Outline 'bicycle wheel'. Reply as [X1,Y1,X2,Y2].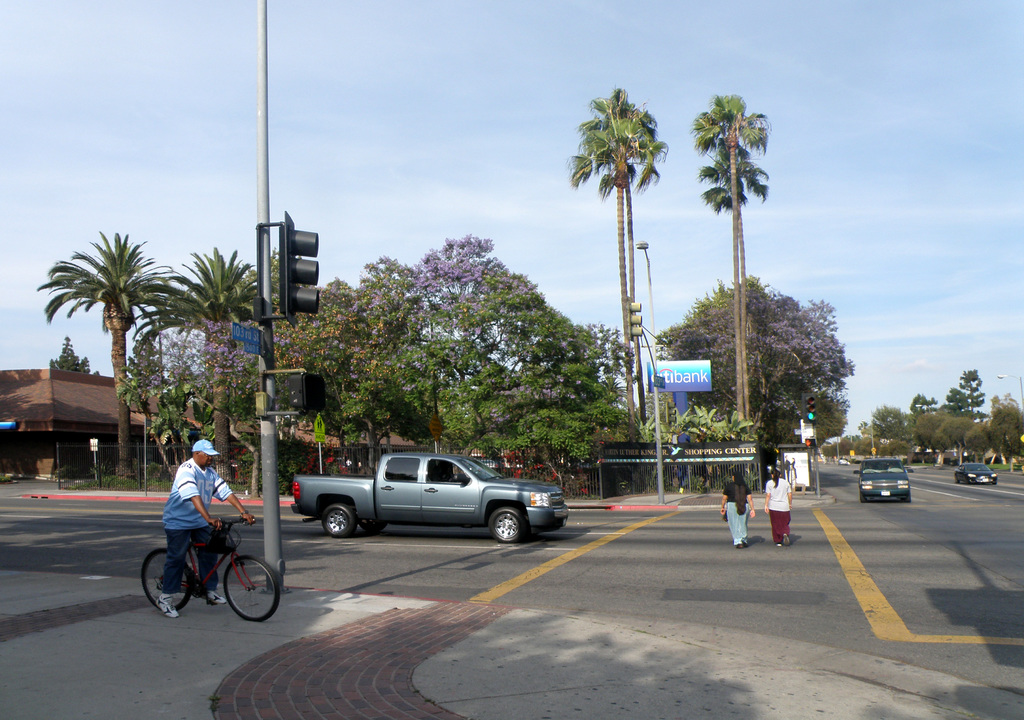
[222,553,282,622].
